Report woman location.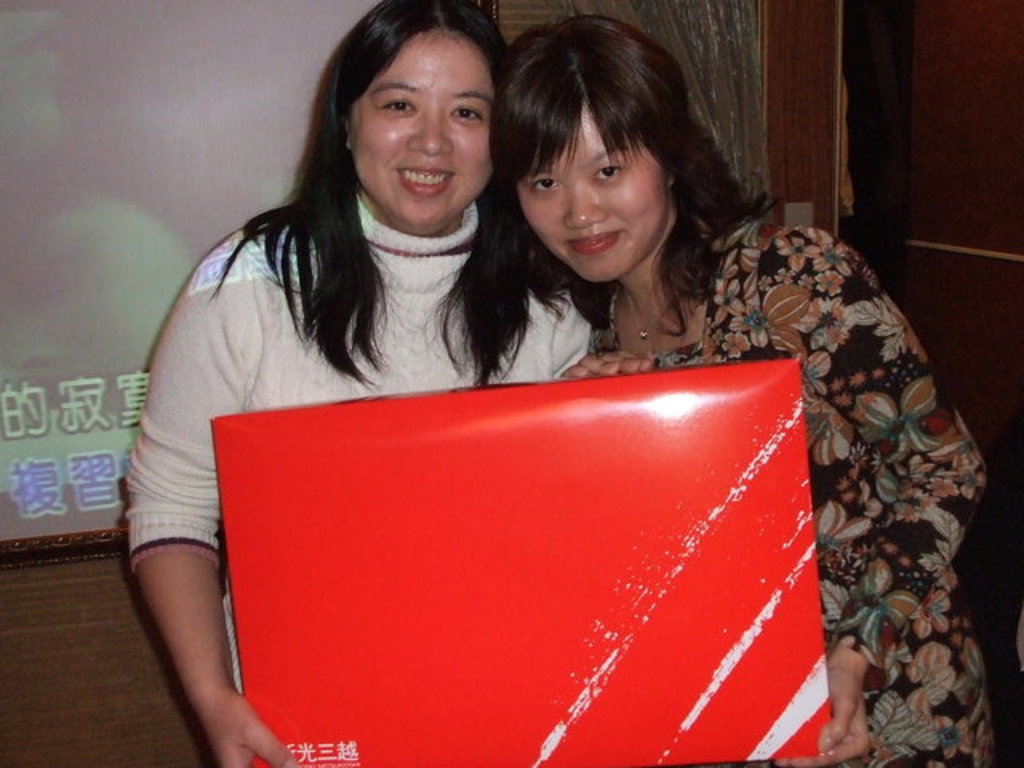
Report: detection(341, 10, 957, 741).
